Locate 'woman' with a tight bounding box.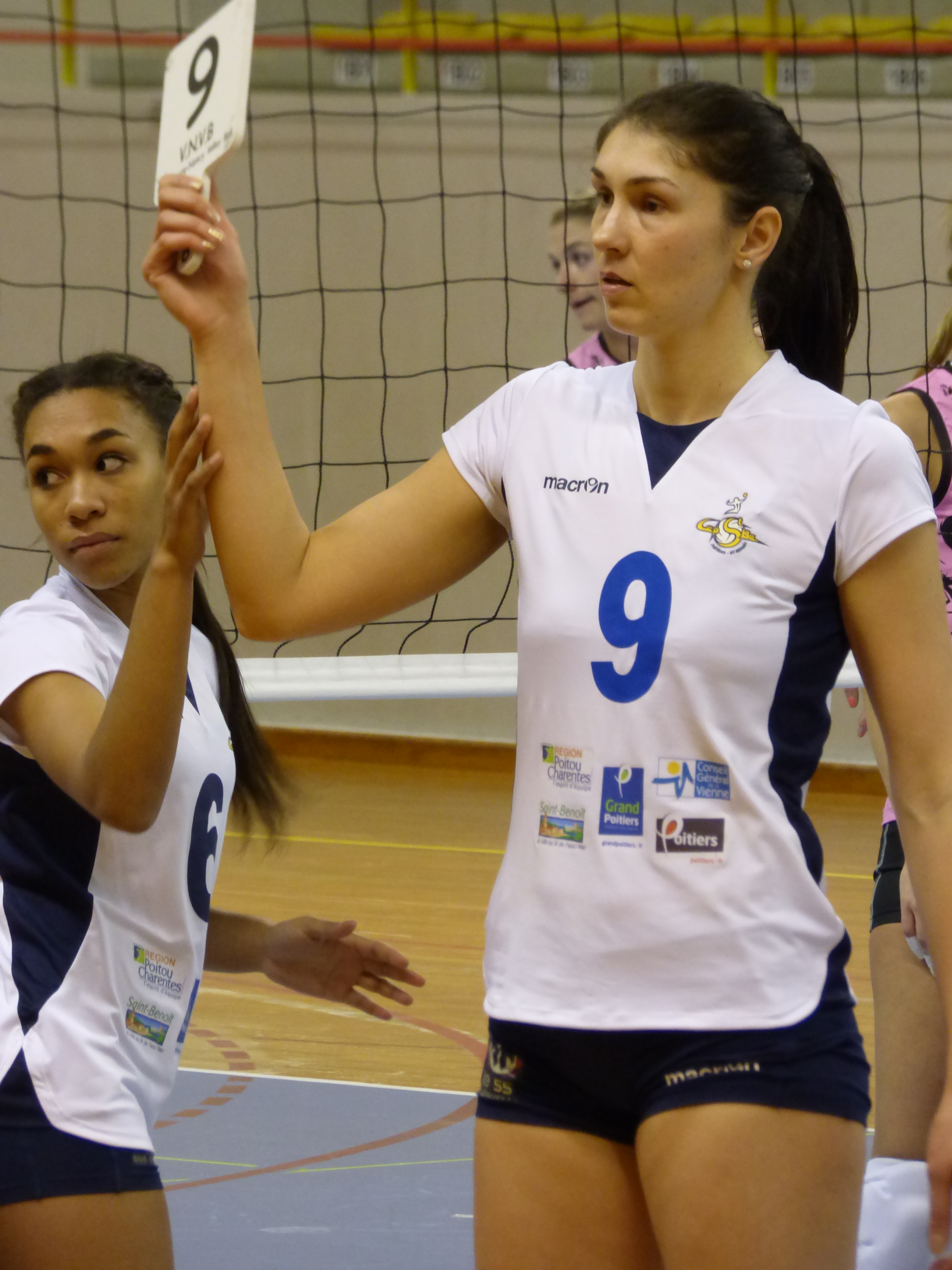
detection(237, 88, 262, 350).
